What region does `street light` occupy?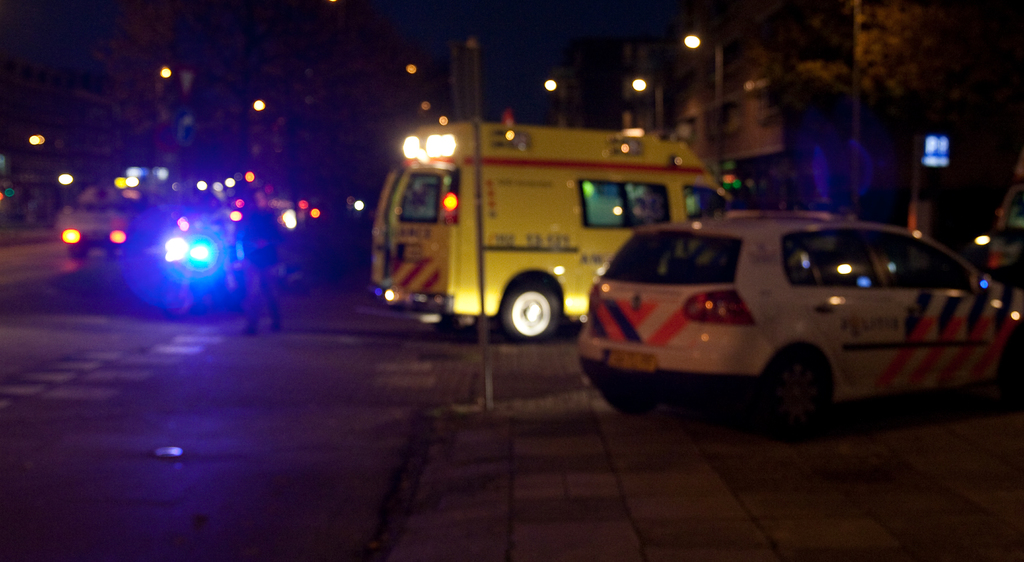
690 29 731 181.
